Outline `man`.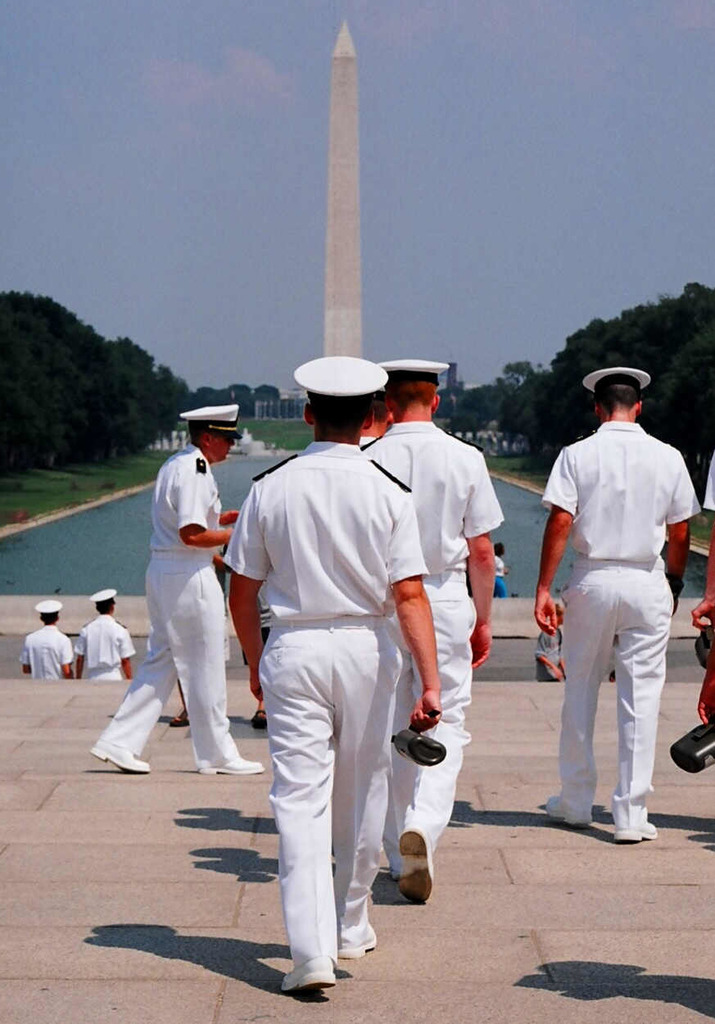
Outline: Rect(16, 598, 74, 682).
